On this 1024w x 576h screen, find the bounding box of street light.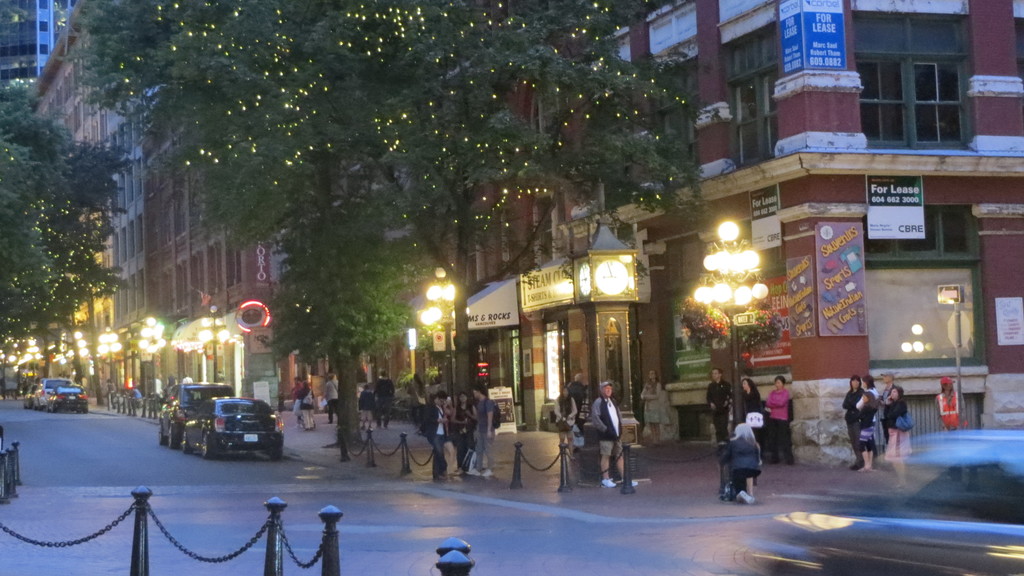
Bounding box: region(97, 324, 125, 381).
